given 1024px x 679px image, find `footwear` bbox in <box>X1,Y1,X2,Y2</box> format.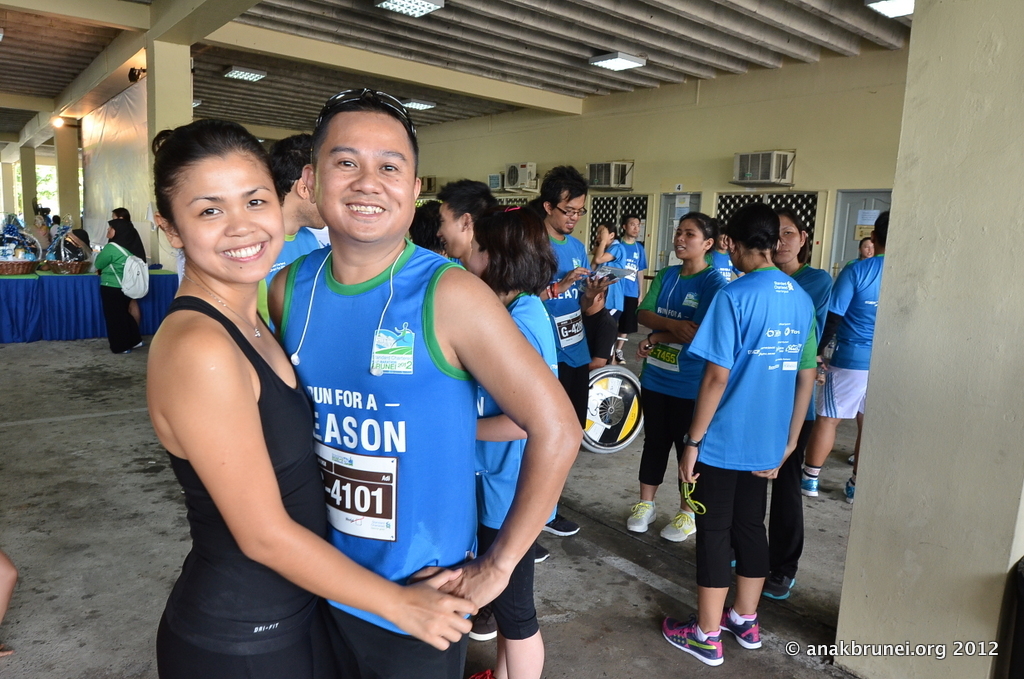
<box>535,541,553,565</box>.
